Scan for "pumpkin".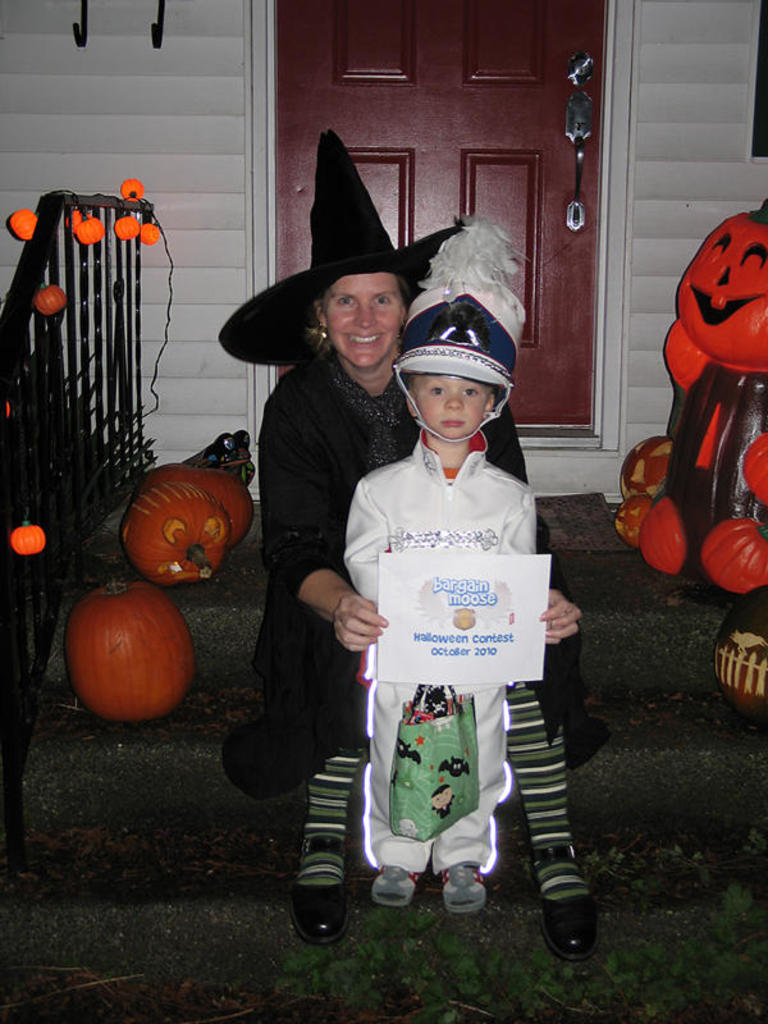
Scan result: <bbox>114, 210, 138, 241</bbox>.
